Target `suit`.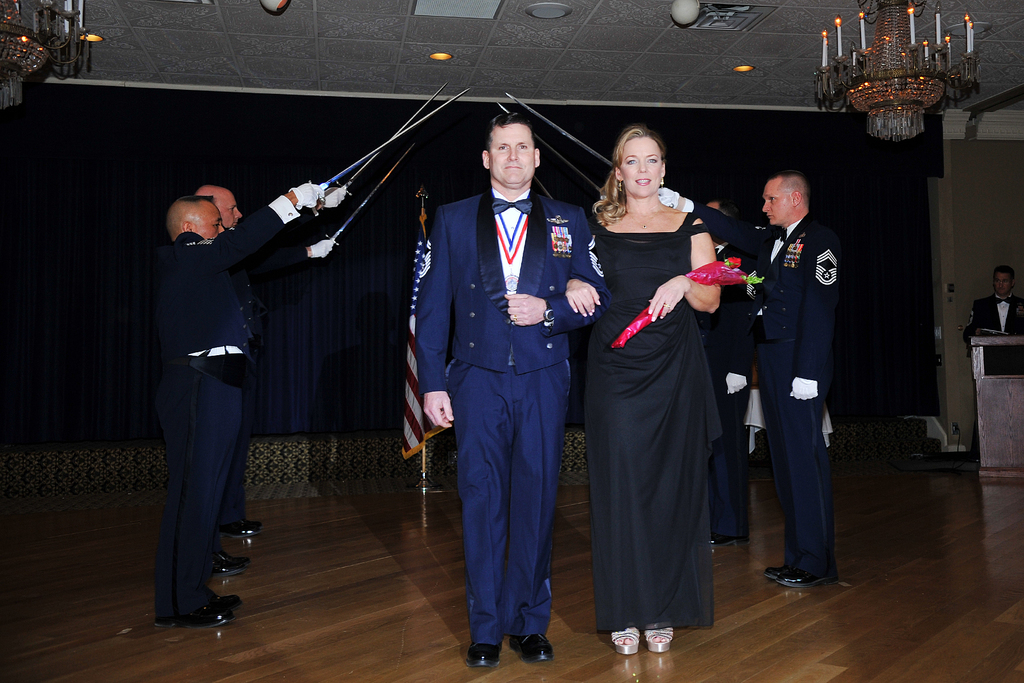
Target region: box(145, 195, 295, 630).
